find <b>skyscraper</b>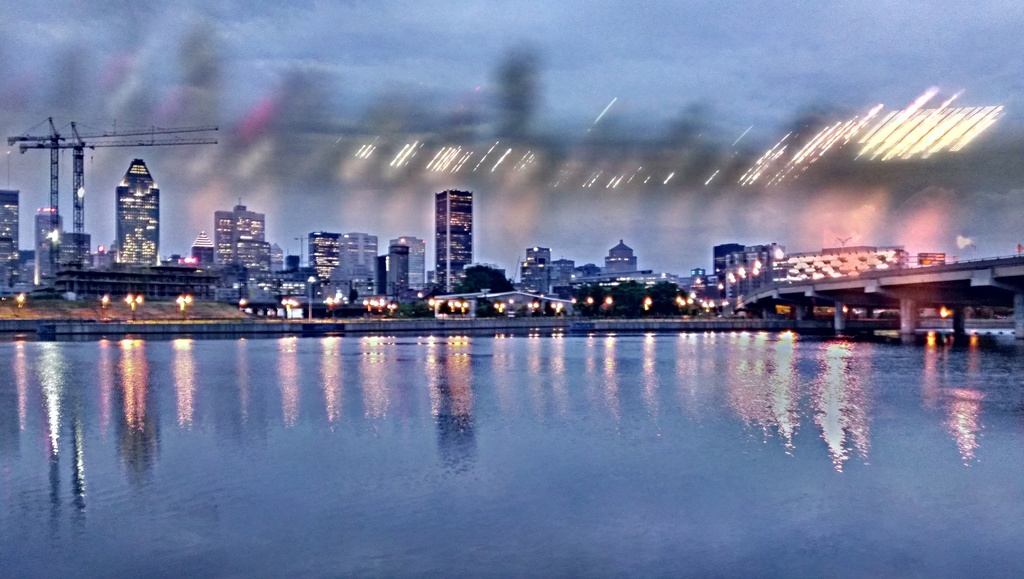
l=209, t=204, r=268, b=267
